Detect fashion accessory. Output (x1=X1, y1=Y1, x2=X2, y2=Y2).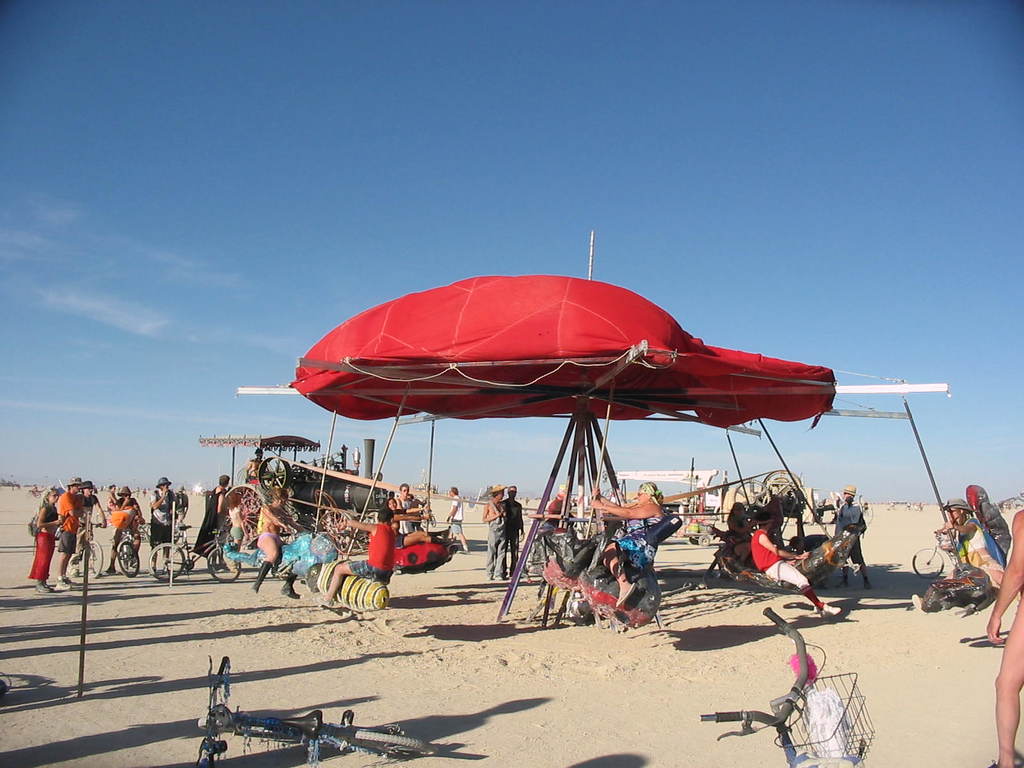
(x1=37, y1=583, x2=56, y2=593).
